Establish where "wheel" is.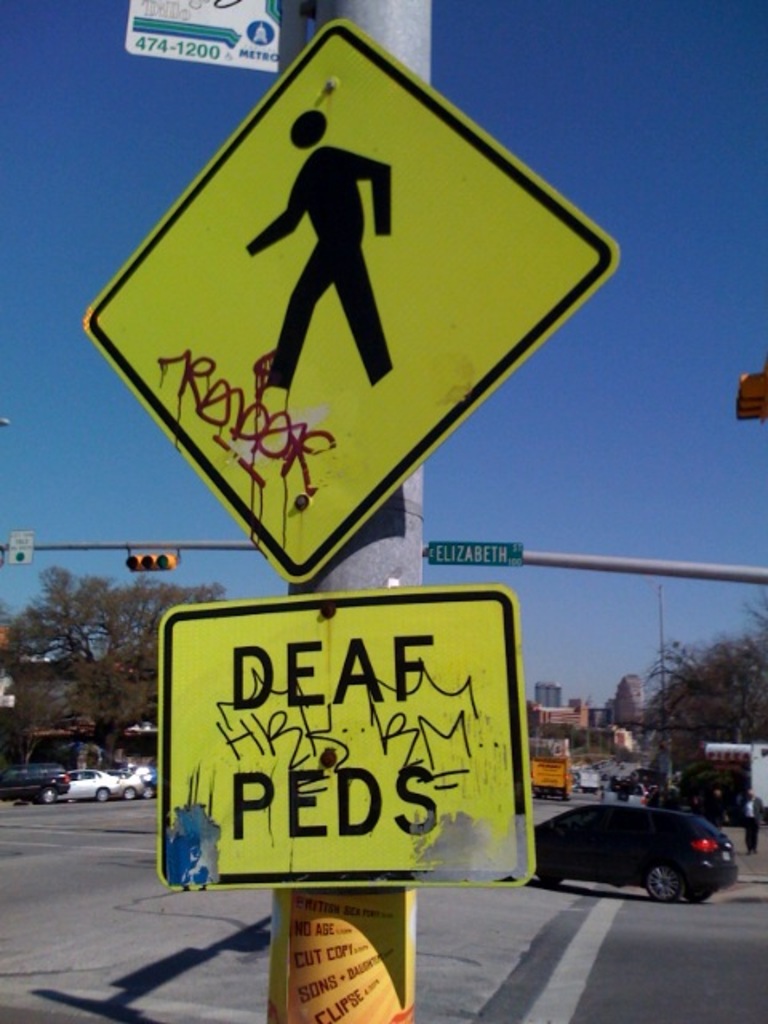
Established at left=96, top=787, right=110, bottom=802.
